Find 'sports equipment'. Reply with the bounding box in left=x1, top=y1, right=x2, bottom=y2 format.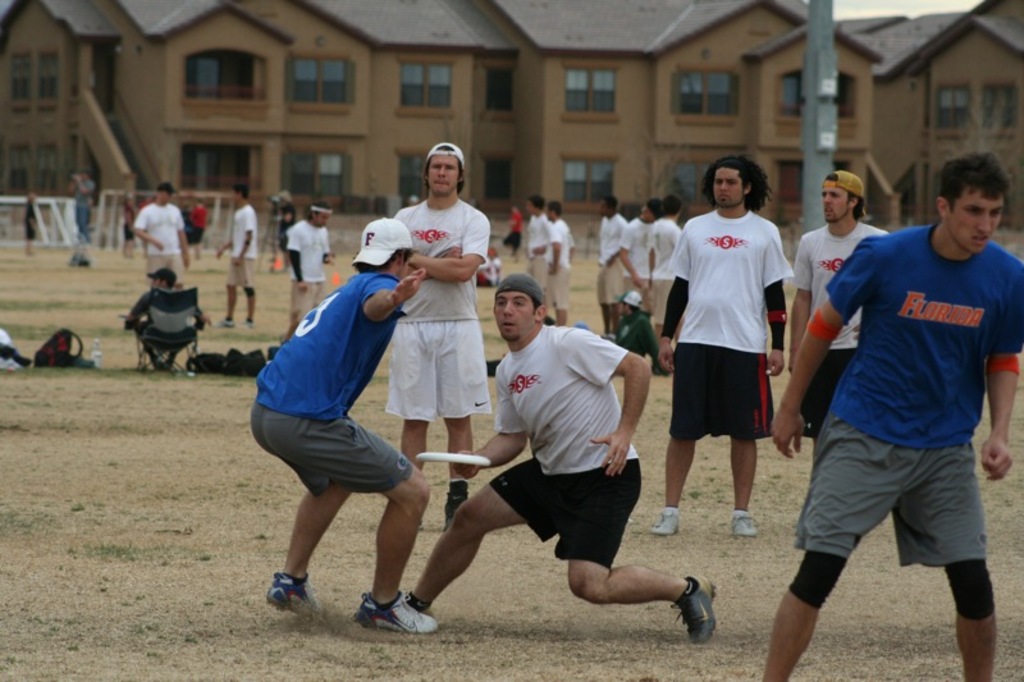
left=262, top=572, right=329, bottom=622.
